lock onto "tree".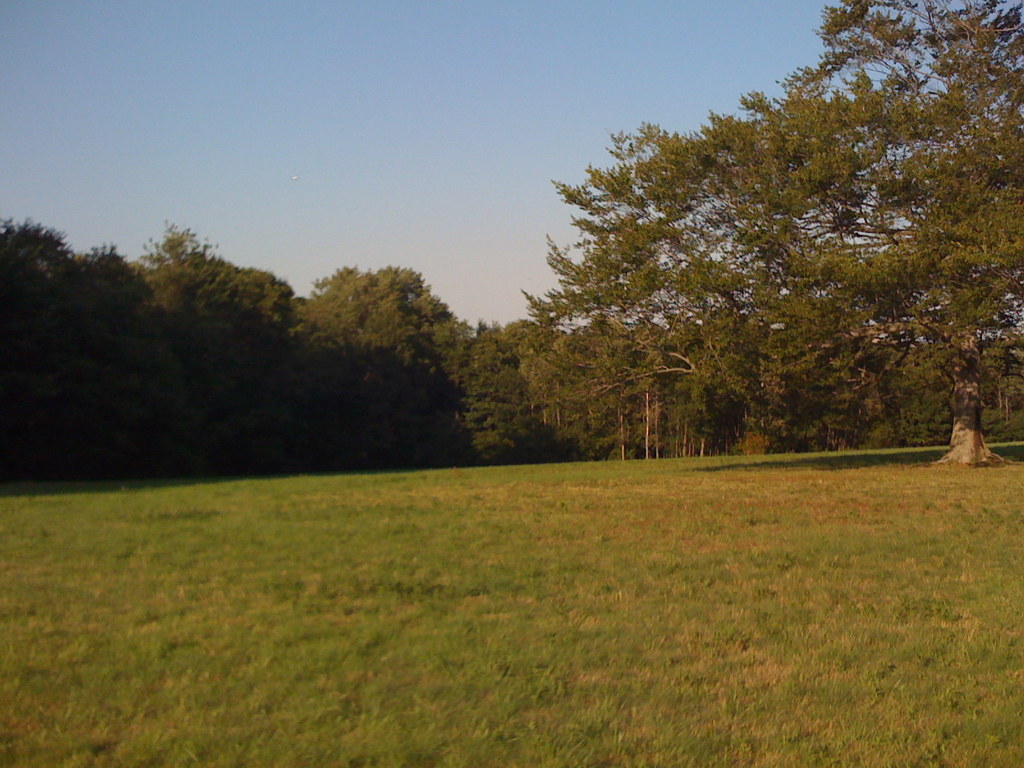
Locked: bbox=[516, 0, 1023, 470].
